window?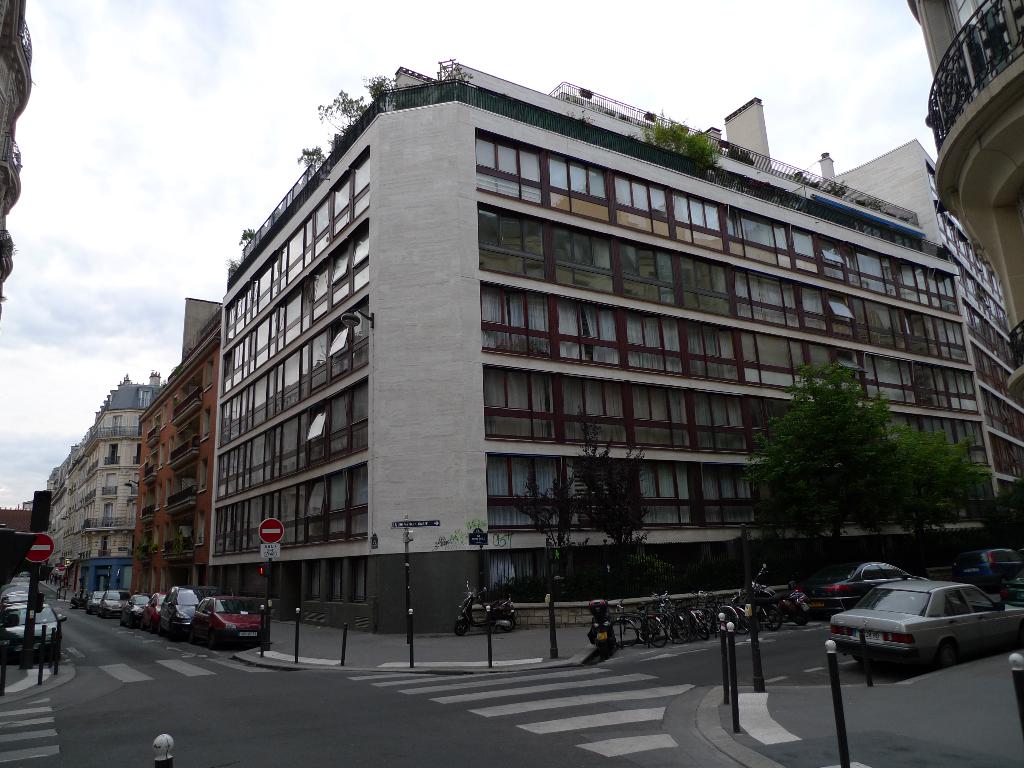
x1=569 y1=456 x2=615 y2=524
